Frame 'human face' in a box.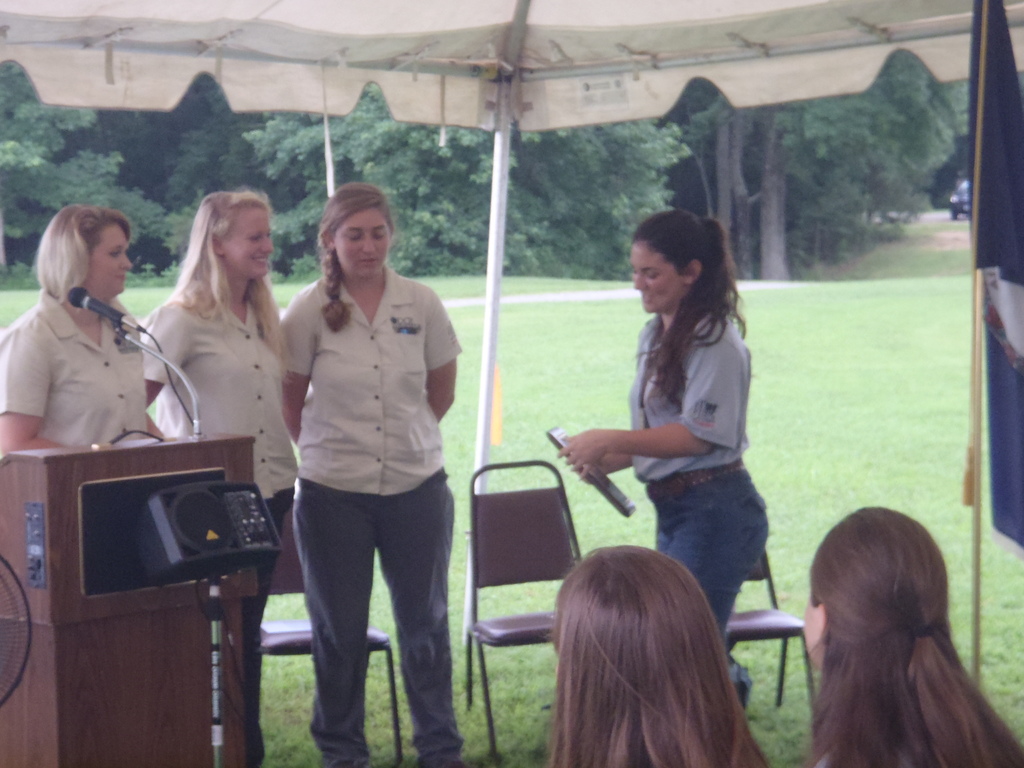
bbox=[632, 245, 685, 314].
